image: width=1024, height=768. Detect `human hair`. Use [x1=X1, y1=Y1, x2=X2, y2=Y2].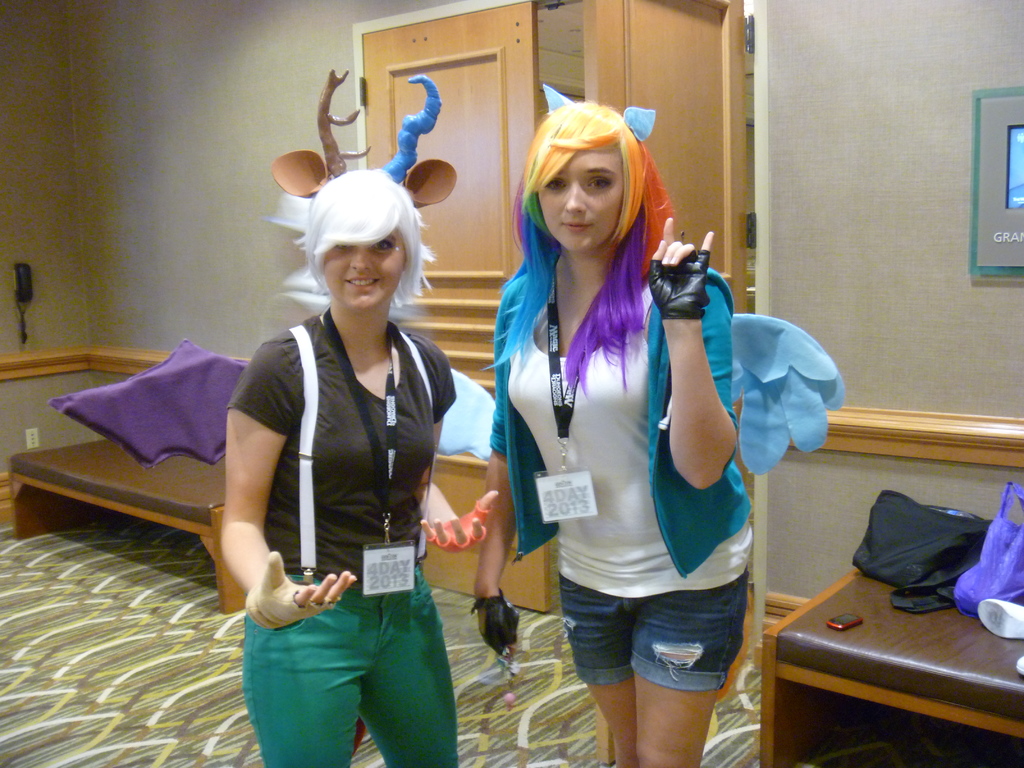
[x1=502, y1=94, x2=656, y2=341].
